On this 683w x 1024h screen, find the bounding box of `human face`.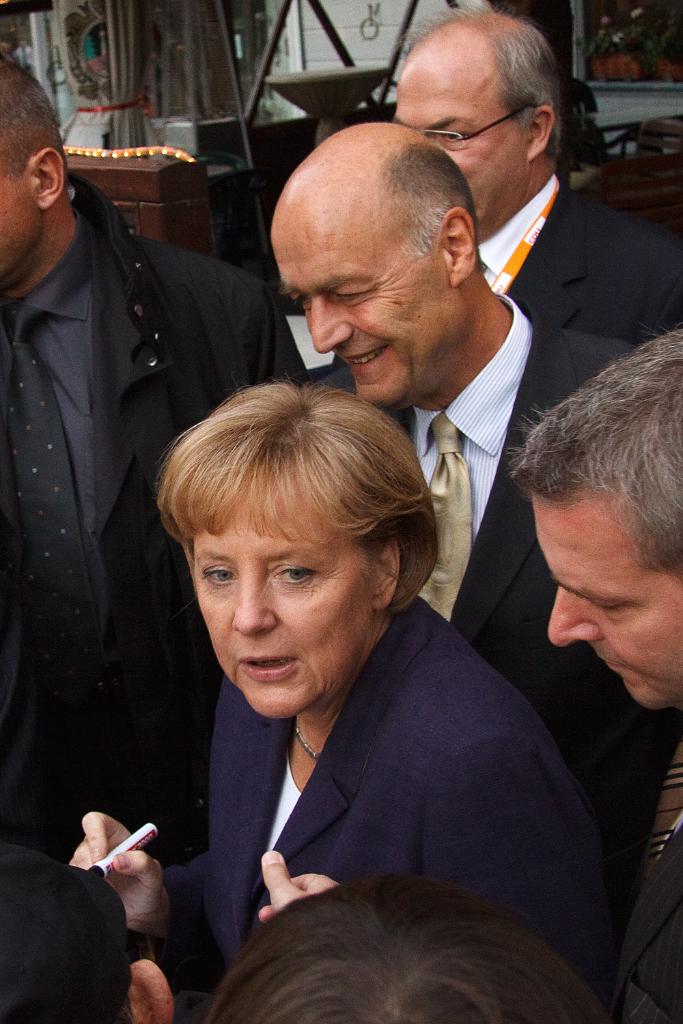
Bounding box: l=529, t=487, r=682, b=707.
